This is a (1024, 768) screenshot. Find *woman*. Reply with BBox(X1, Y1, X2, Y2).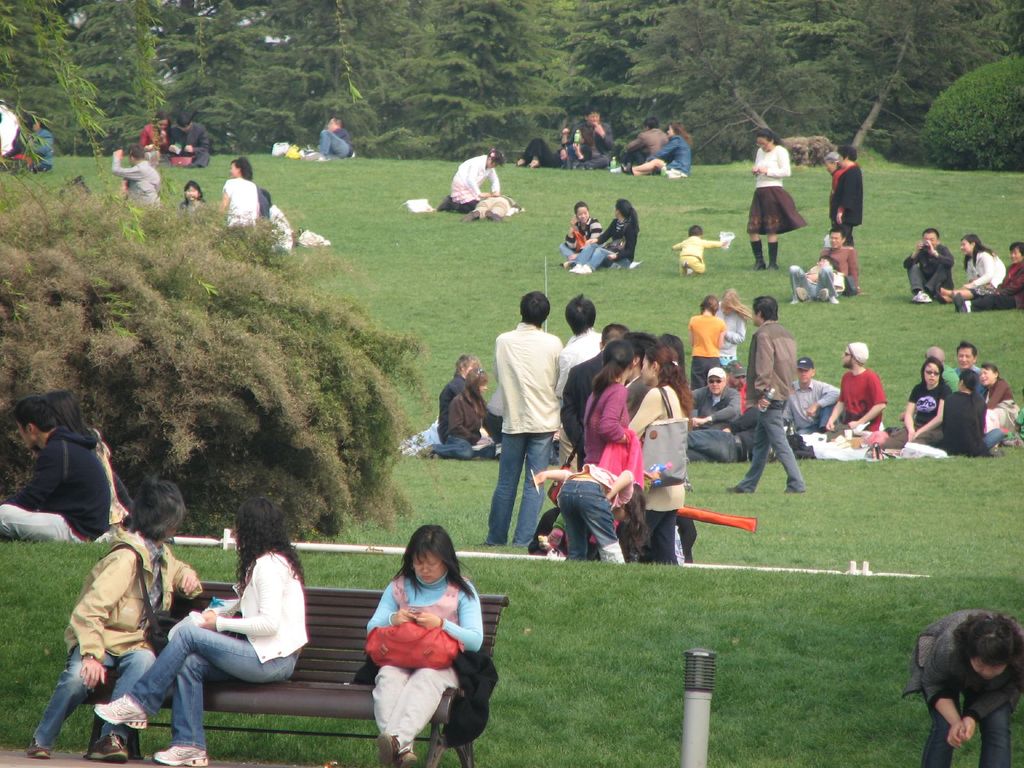
BBox(902, 609, 1023, 767).
